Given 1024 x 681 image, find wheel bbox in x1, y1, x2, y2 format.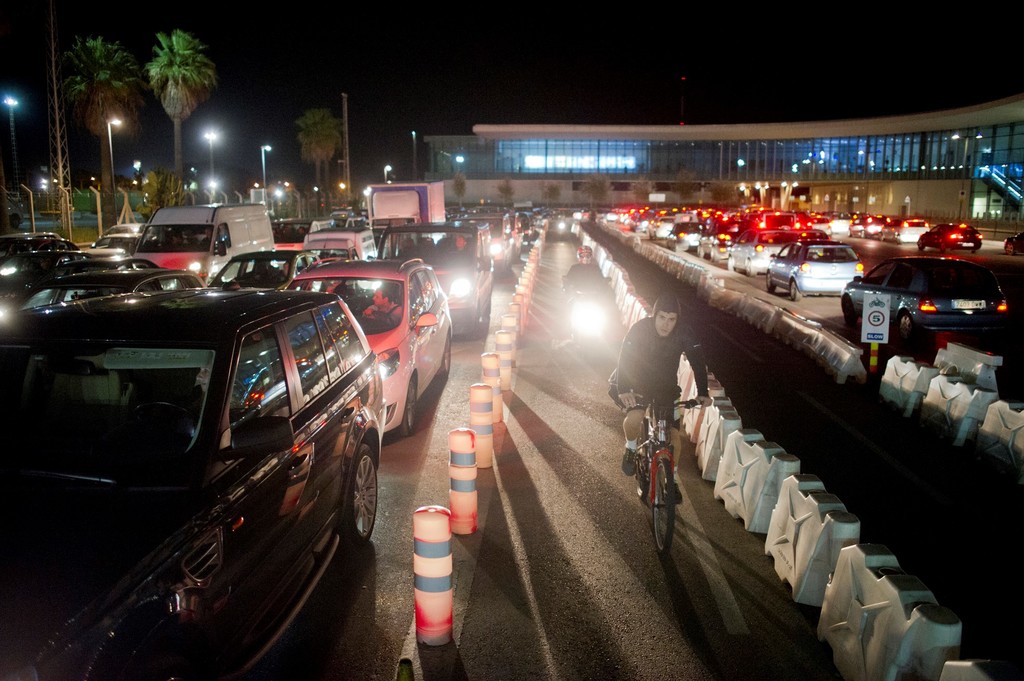
648, 456, 671, 551.
